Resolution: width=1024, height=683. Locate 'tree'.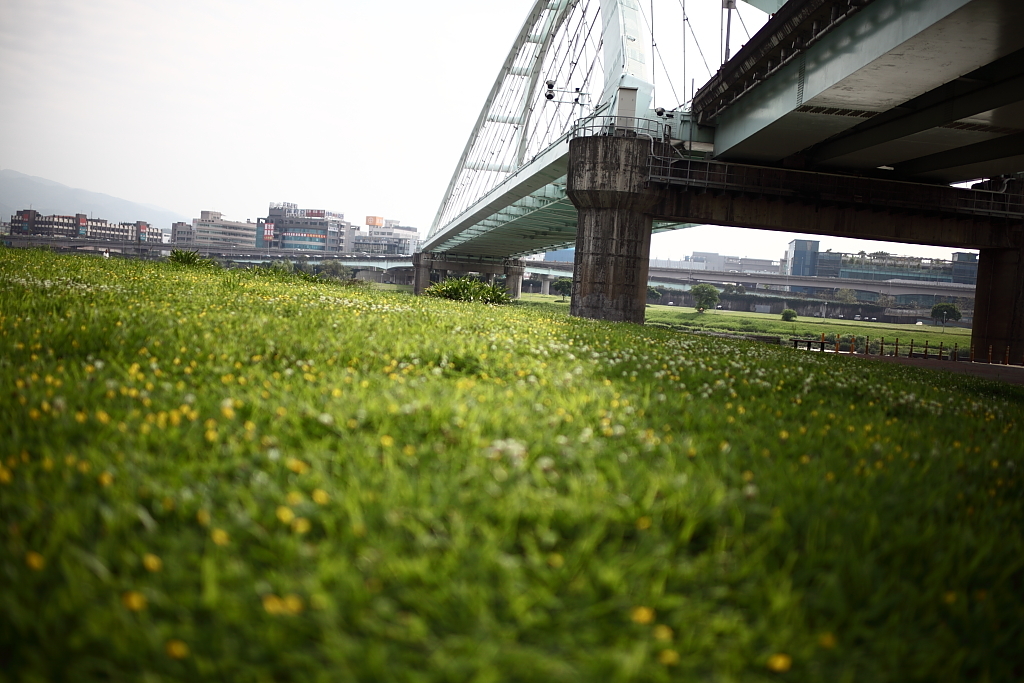
426/273/503/304.
